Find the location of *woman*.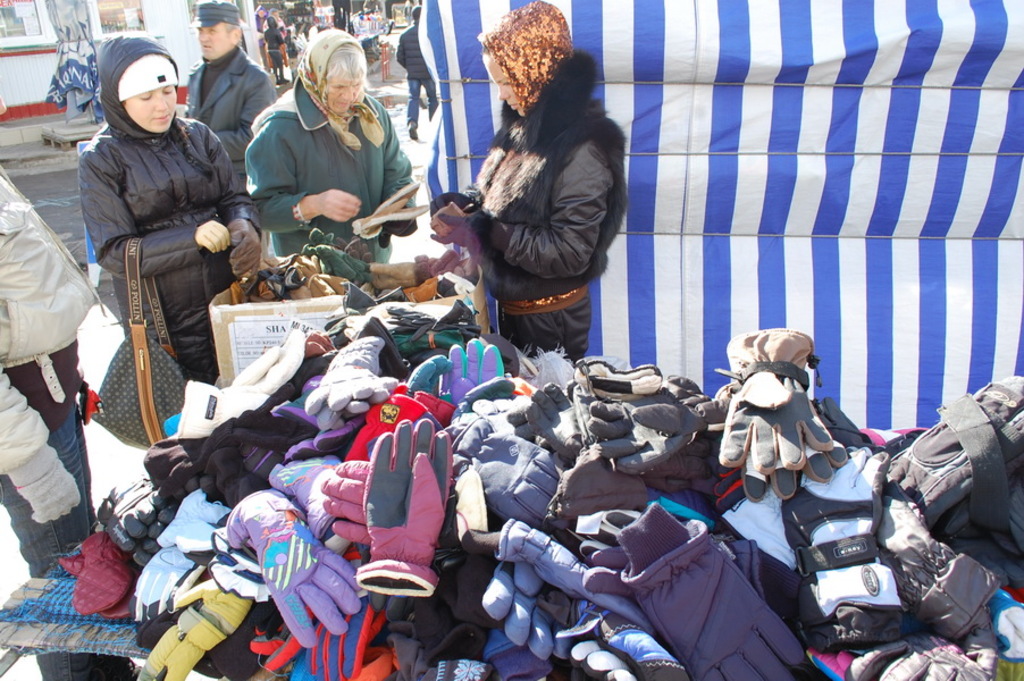
Location: 227/33/409/264.
